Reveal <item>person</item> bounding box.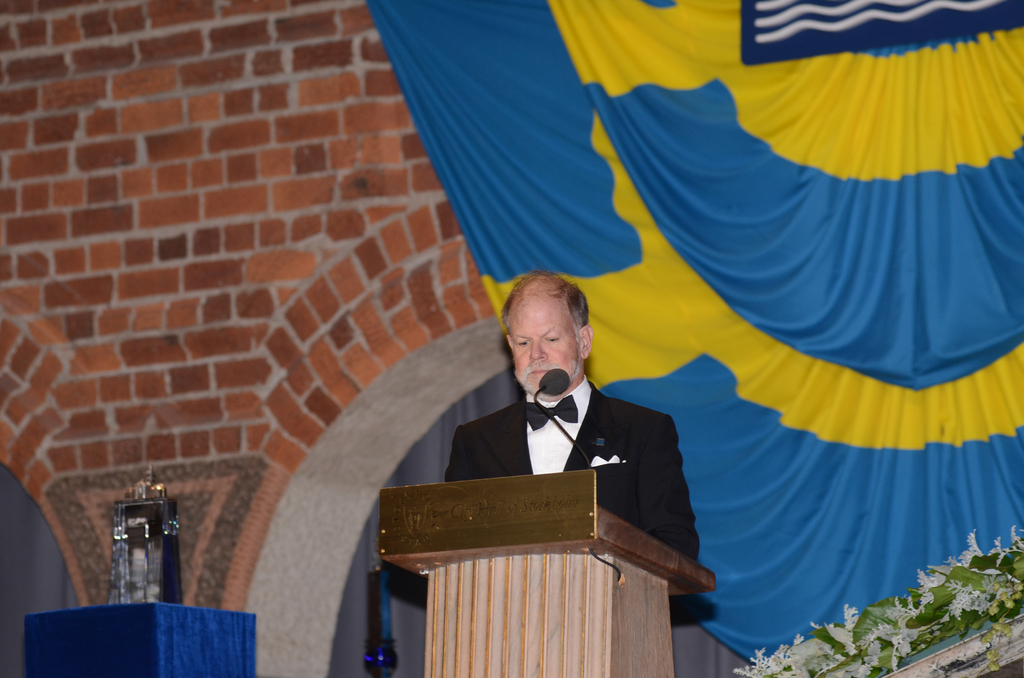
Revealed: BBox(445, 271, 684, 596).
